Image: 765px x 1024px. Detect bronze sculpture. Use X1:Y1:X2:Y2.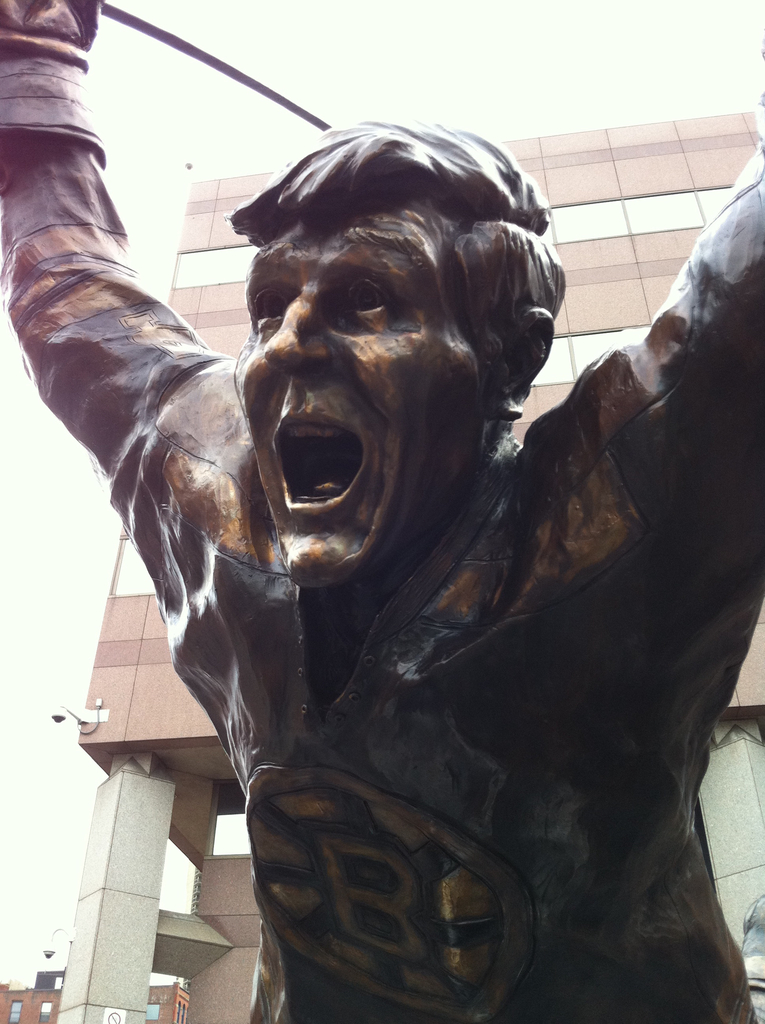
0:2:764:1023.
